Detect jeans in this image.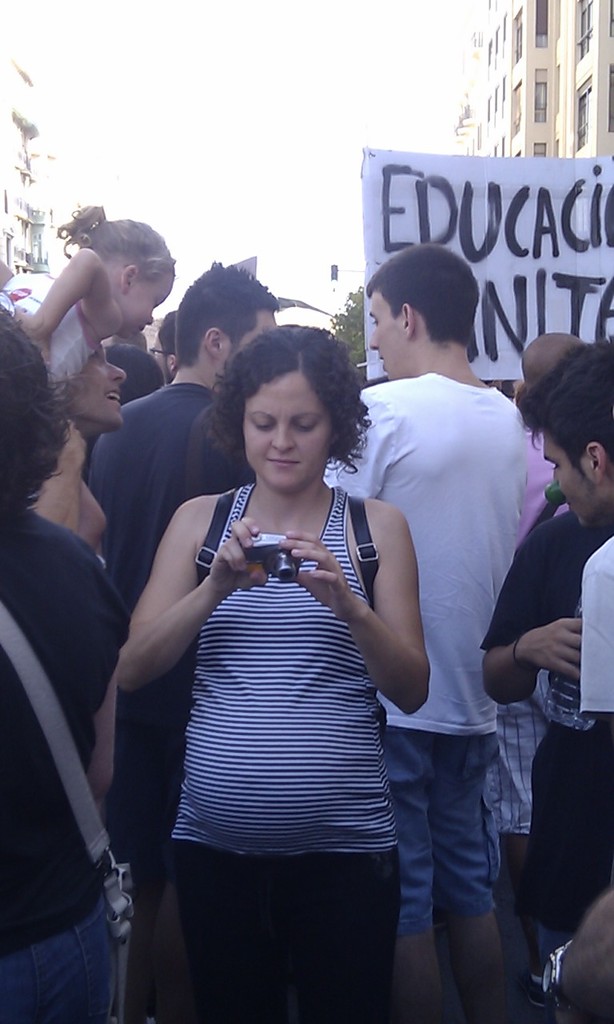
Detection: (left=389, top=728, right=500, bottom=939).
